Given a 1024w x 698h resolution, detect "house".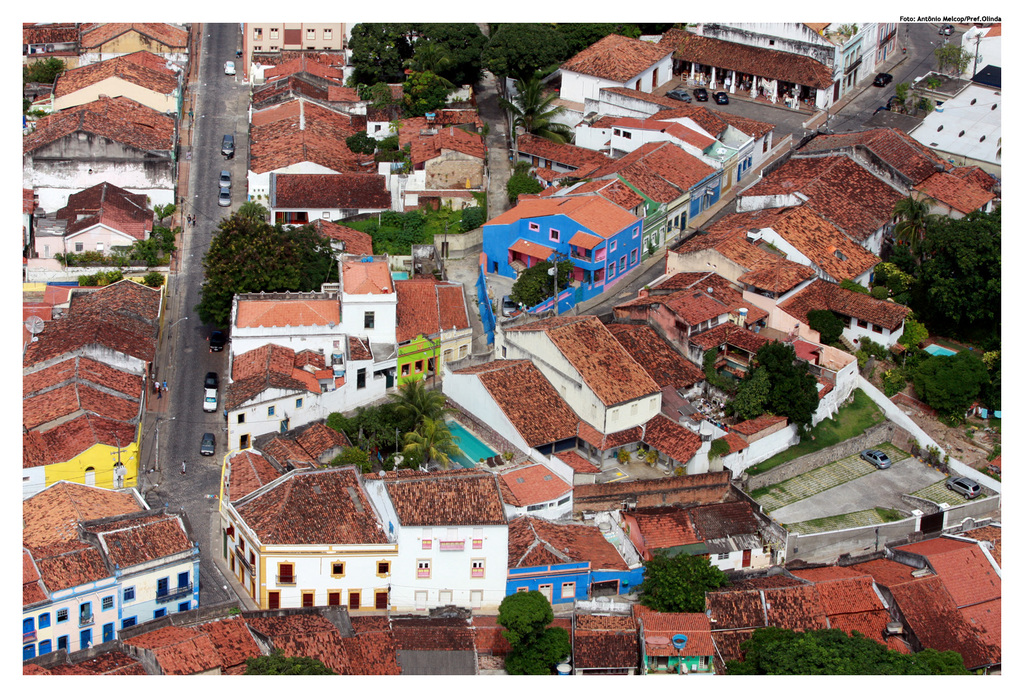
{"left": 29, "top": 111, "right": 185, "bottom": 223}.
